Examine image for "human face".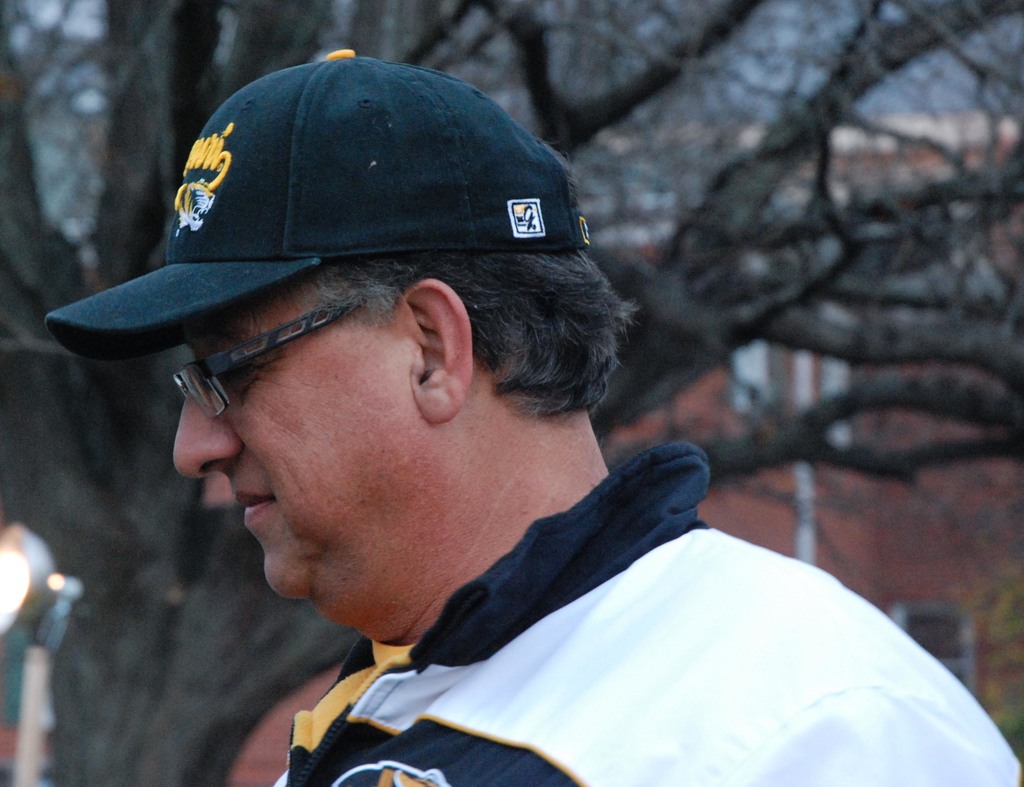
Examination result: x1=167 y1=282 x2=431 y2=603.
